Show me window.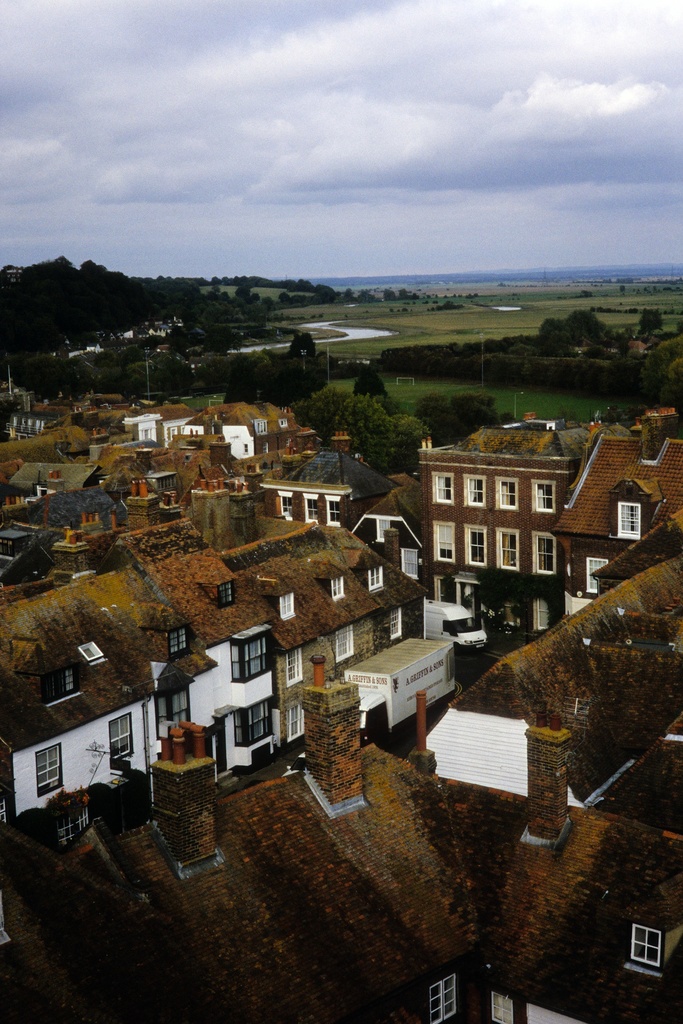
window is here: x1=430, y1=515, x2=454, y2=564.
